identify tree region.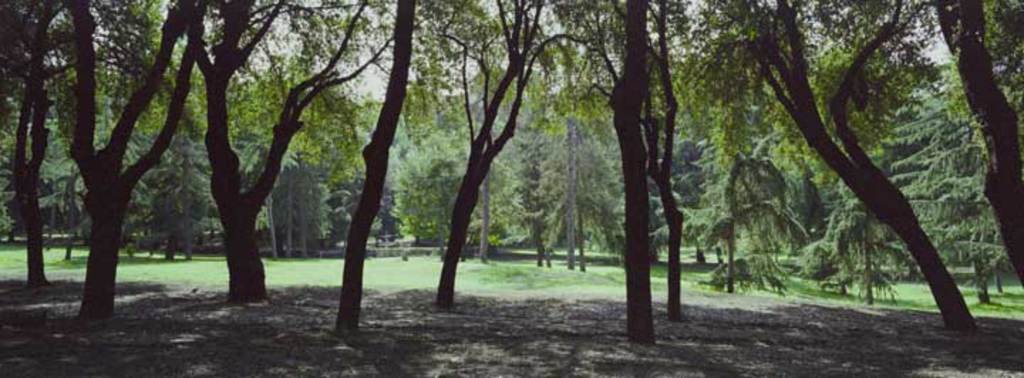
Region: bbox(195, 0, 401, 297).
